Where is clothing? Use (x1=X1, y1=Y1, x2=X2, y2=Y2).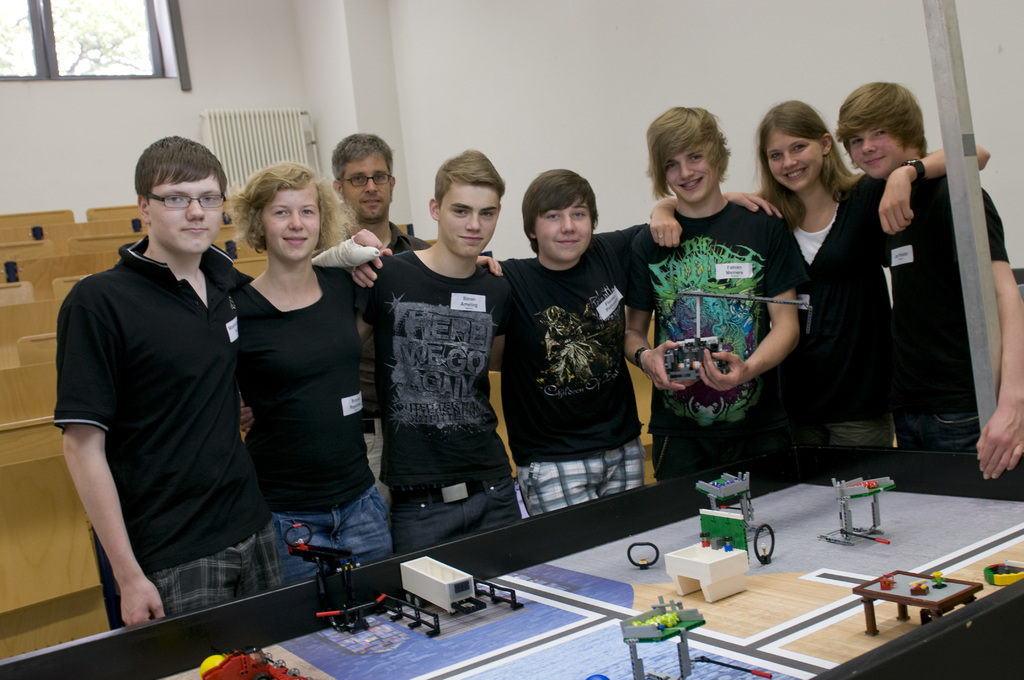
(x1=390, y1=473, x2=525, y2=556).
